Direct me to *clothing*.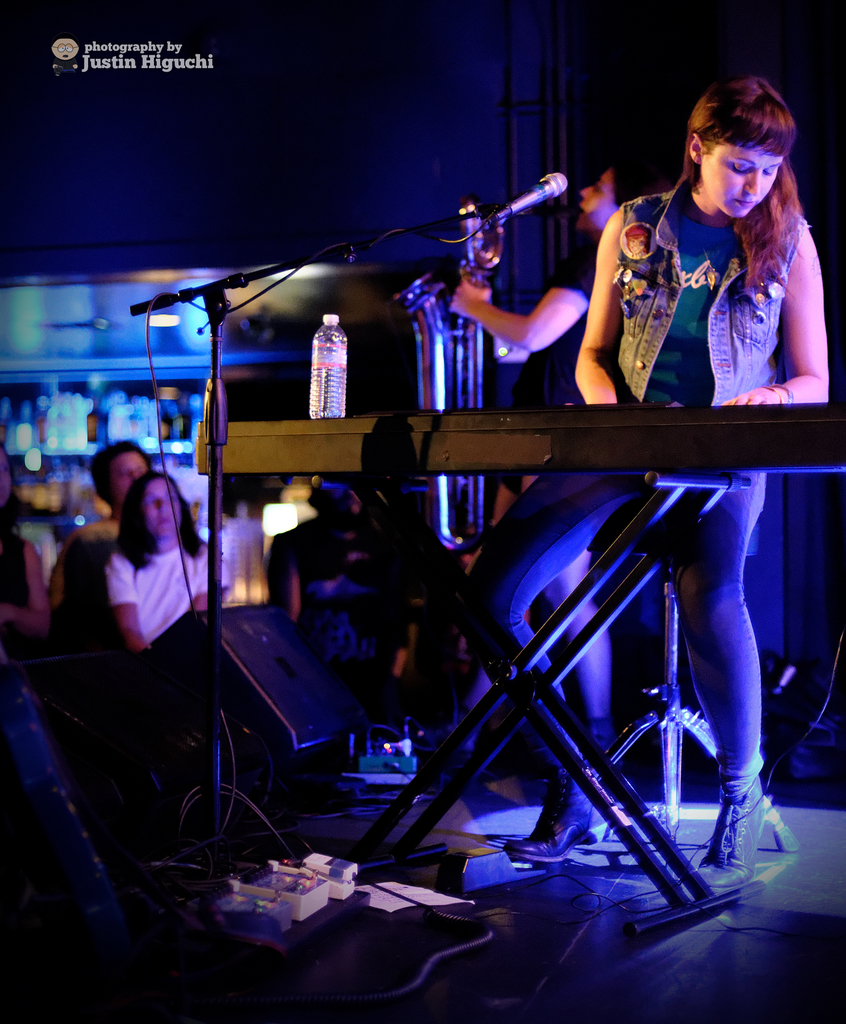
Direction: box(479, 190, 794, 772).
